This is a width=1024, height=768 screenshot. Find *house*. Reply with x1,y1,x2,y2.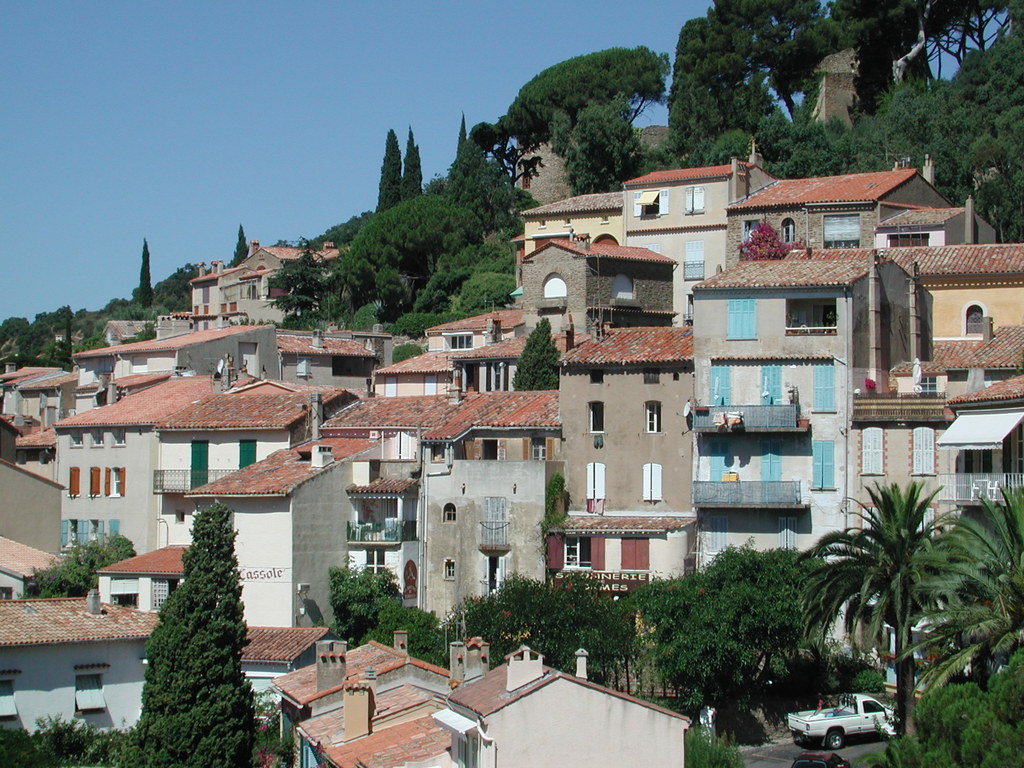
799,47,904,130.
